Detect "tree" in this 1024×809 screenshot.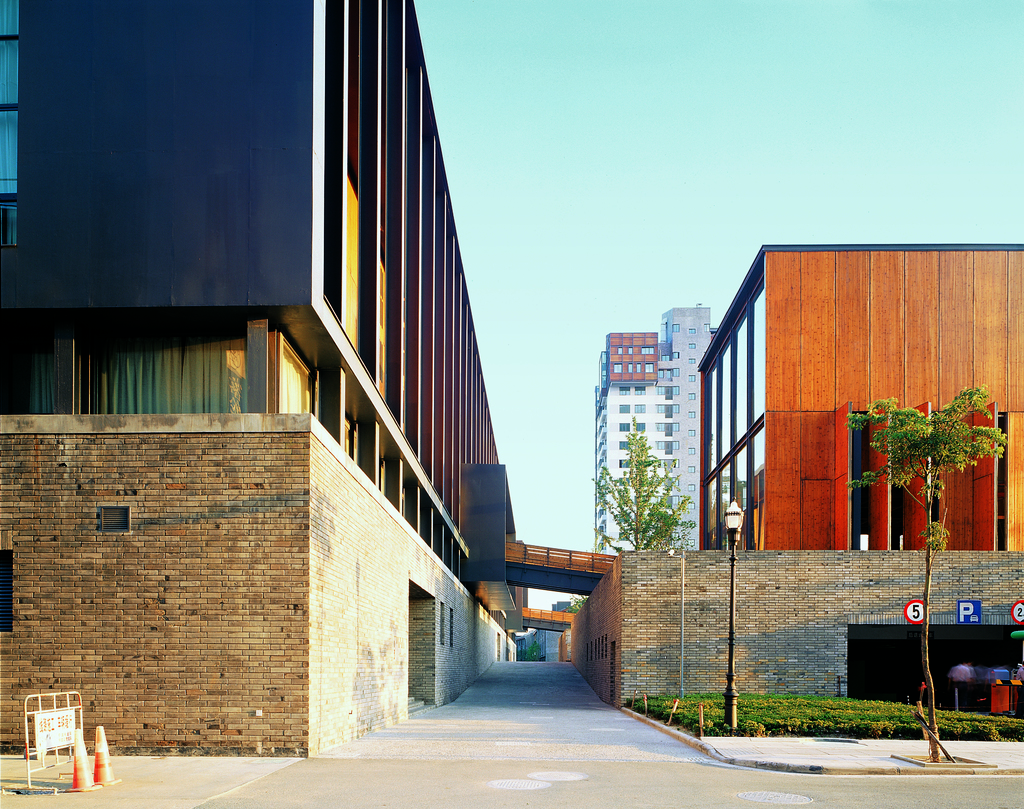
Detection: {"x1": 602, "y1": 418, "x2": 703, "y2": 577}.
